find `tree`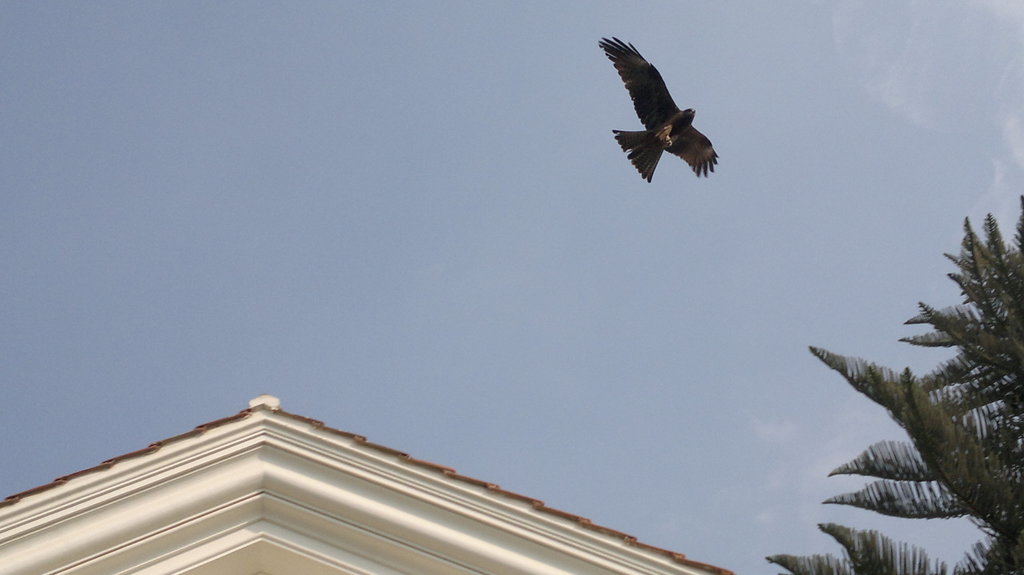
[765,196,1023,574]
